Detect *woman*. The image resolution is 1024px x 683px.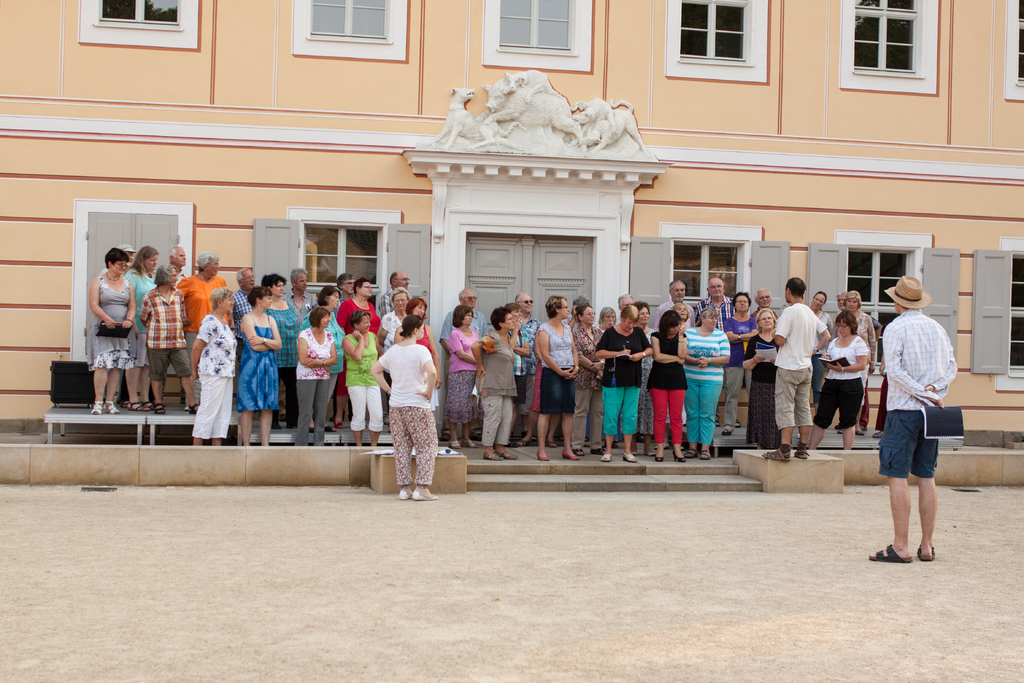
<bbox>235, 286, 280, 445</bbox>.
